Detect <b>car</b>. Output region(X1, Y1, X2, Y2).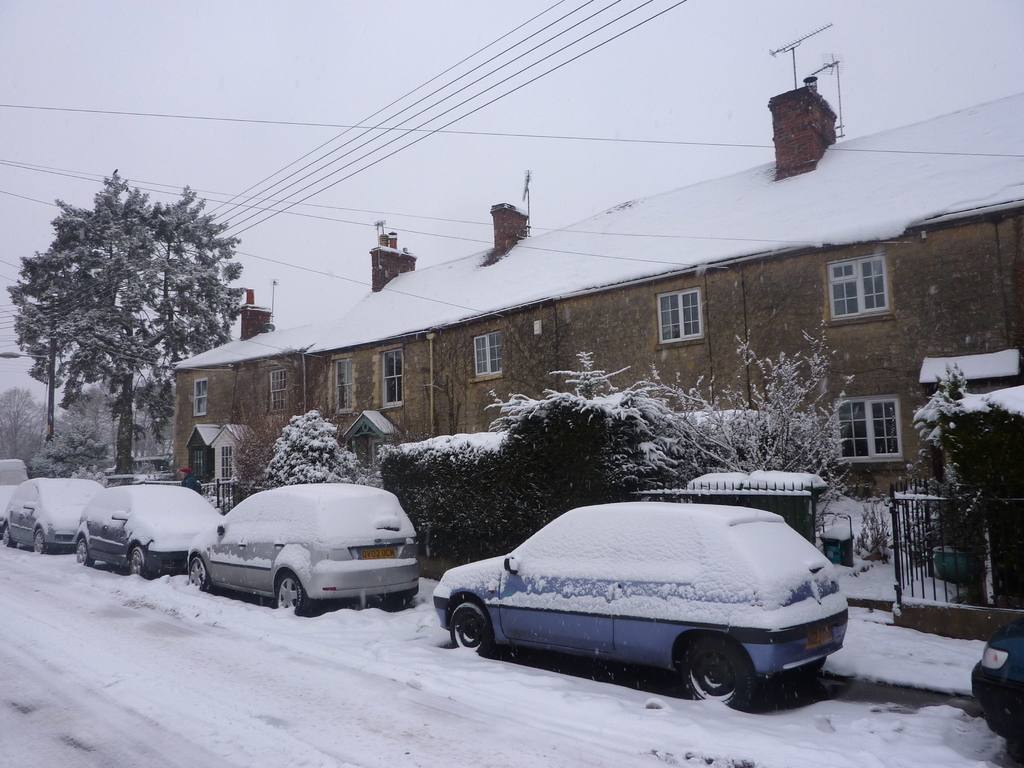
region(967, 613, 1023, 758).
